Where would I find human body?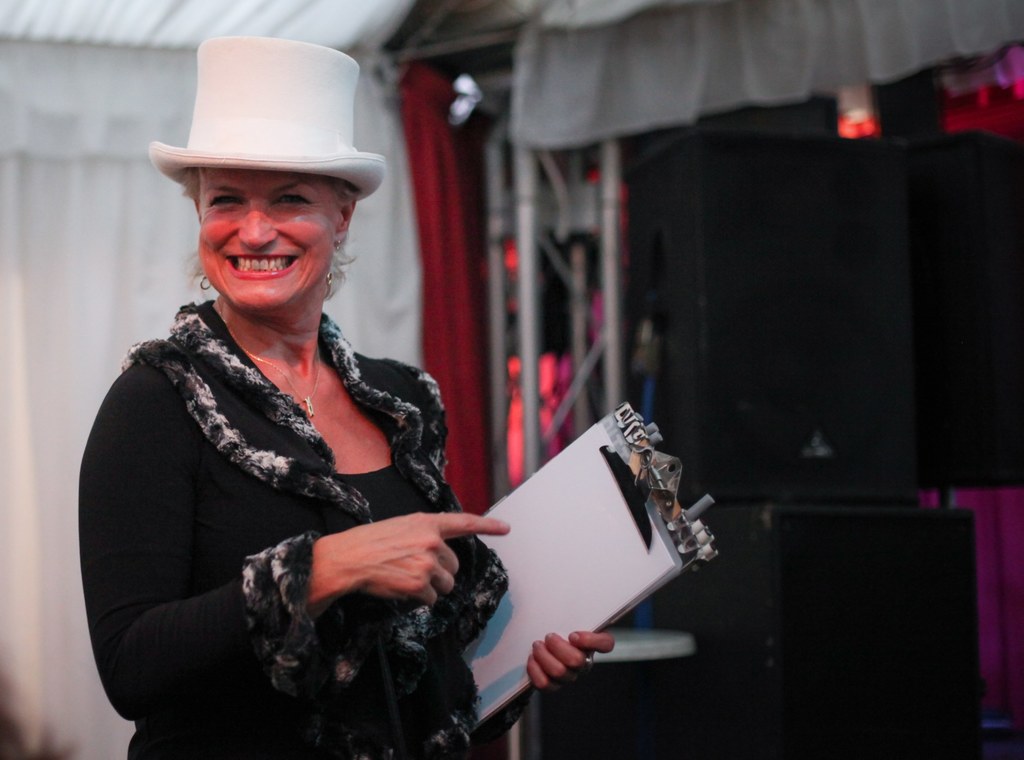
At [x1=76, y1=36, x2=527, y2=759].
